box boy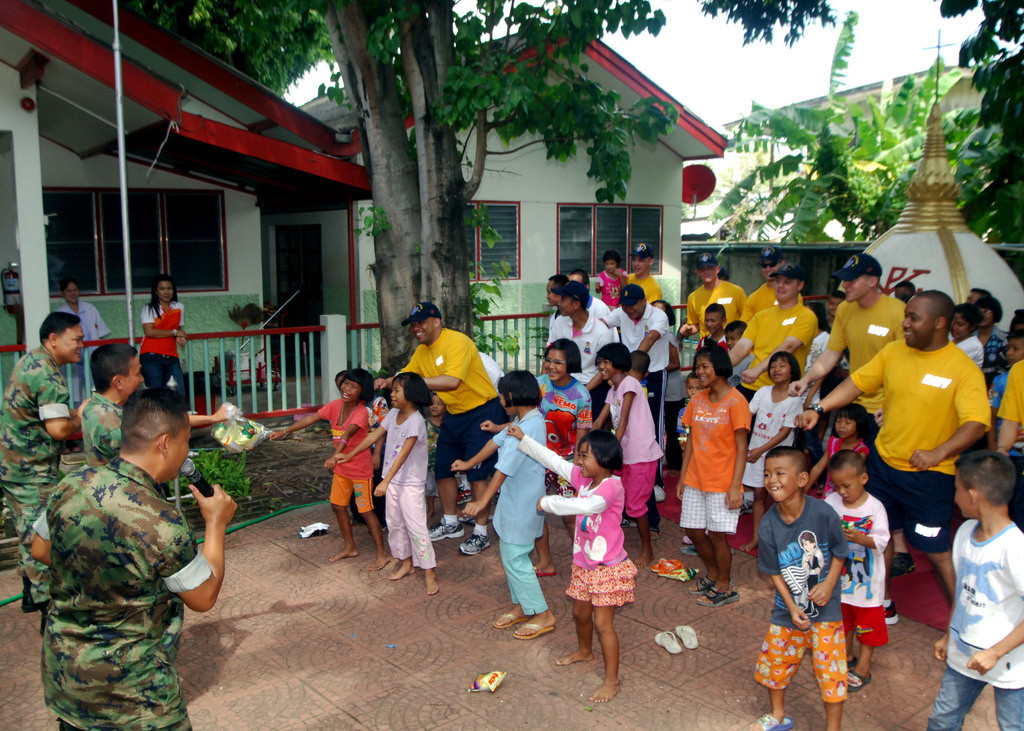
region(847, 266, 1013, 550)
